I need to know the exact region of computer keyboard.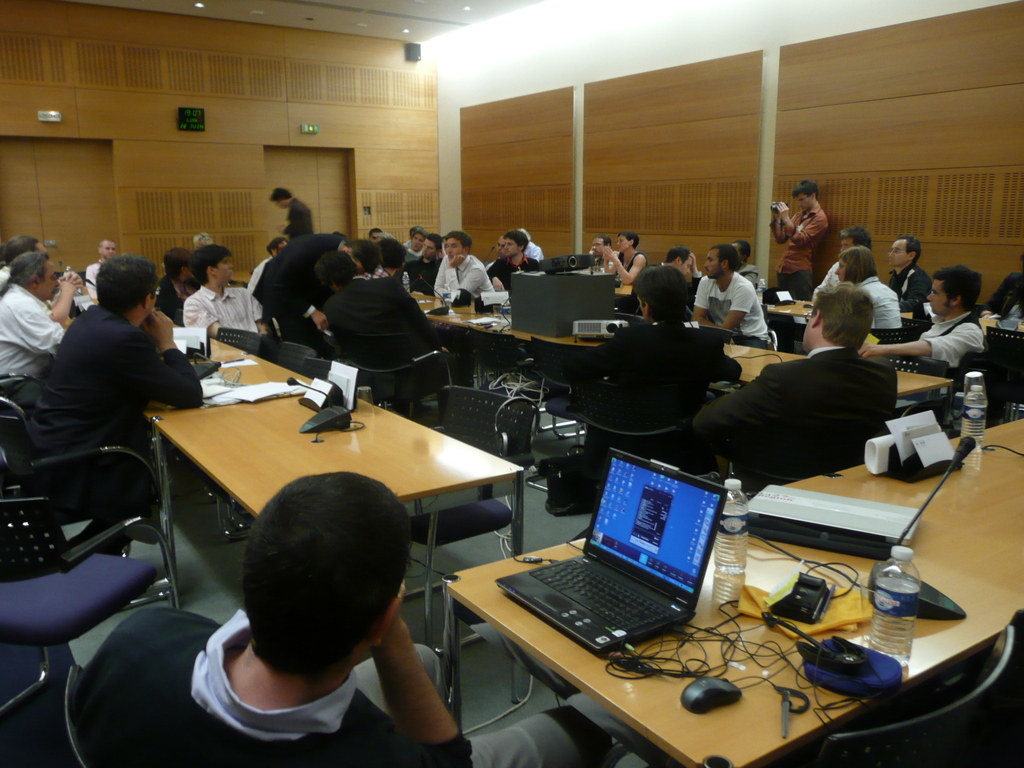
Region: bbox=[524, 556, 680, 634].
